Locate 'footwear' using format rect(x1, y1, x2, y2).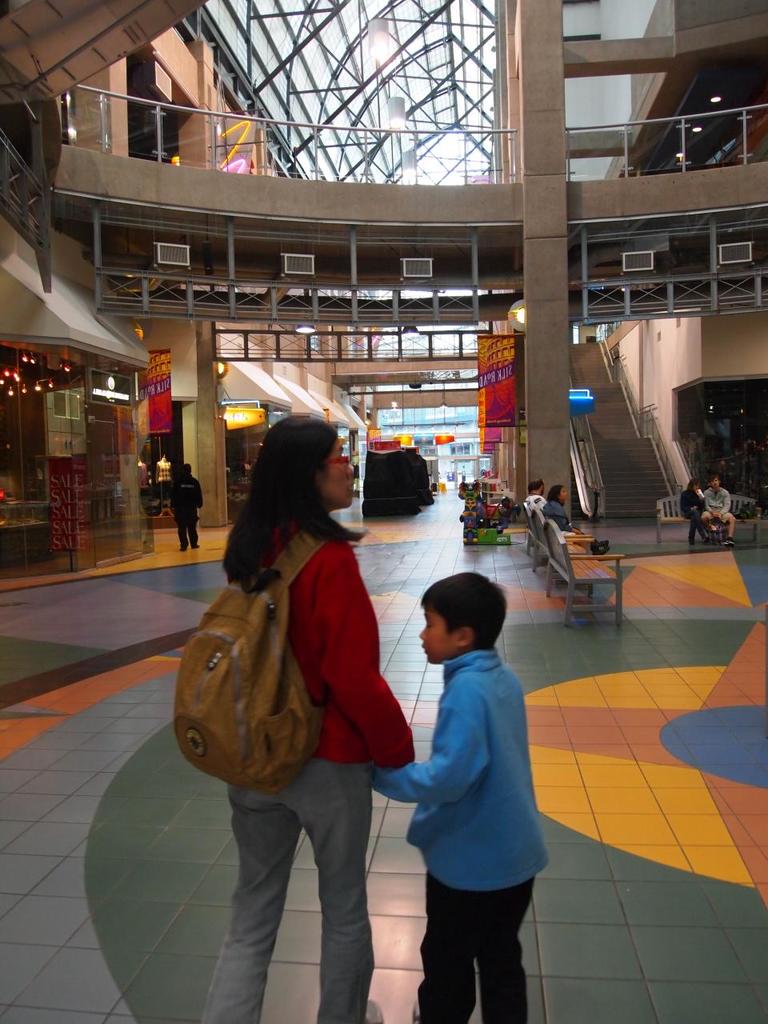
rect(685, 536, 692, 550).
